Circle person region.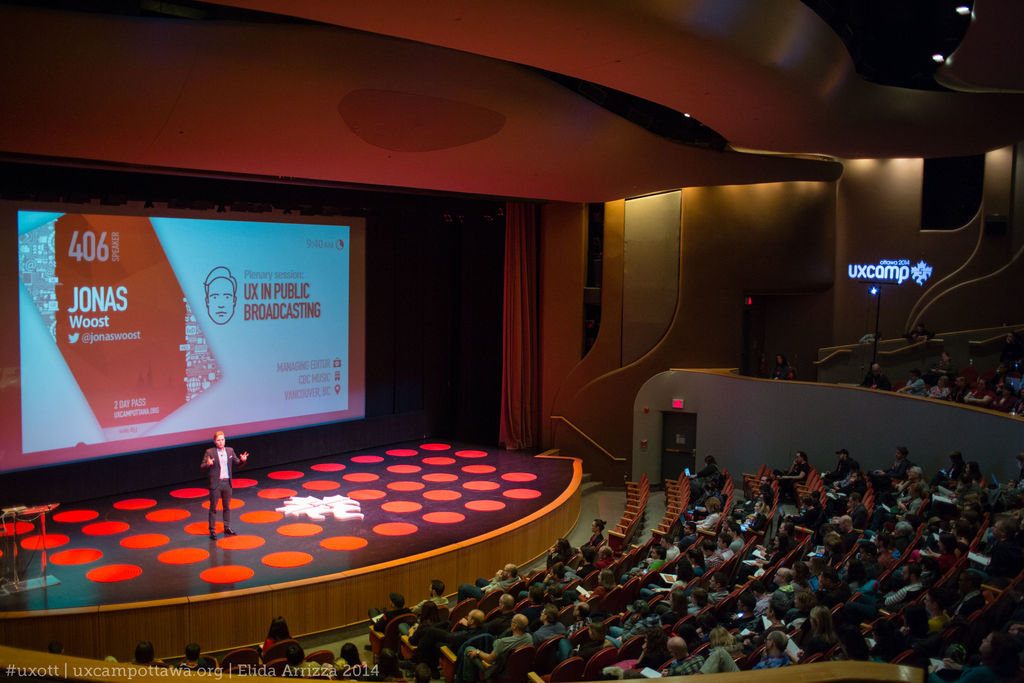
Region: 259:612:289:652.
